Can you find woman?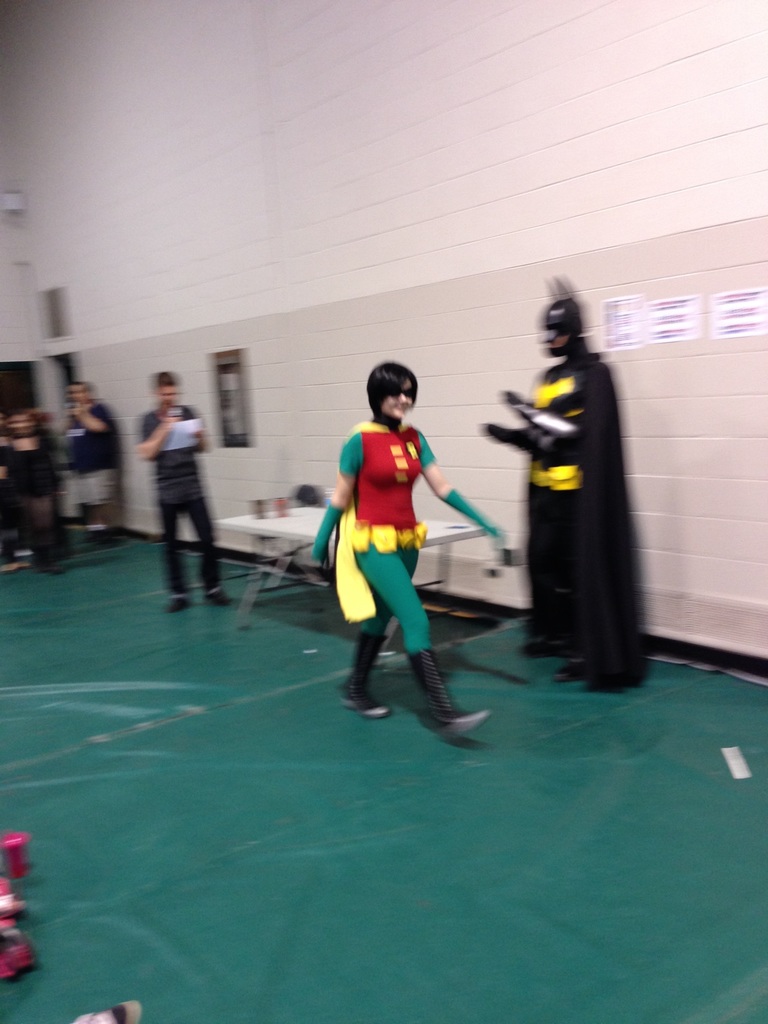
Yes, bounding box: {"x1": 3, "y1": 408, "x2": 77, "y2": 574}.
